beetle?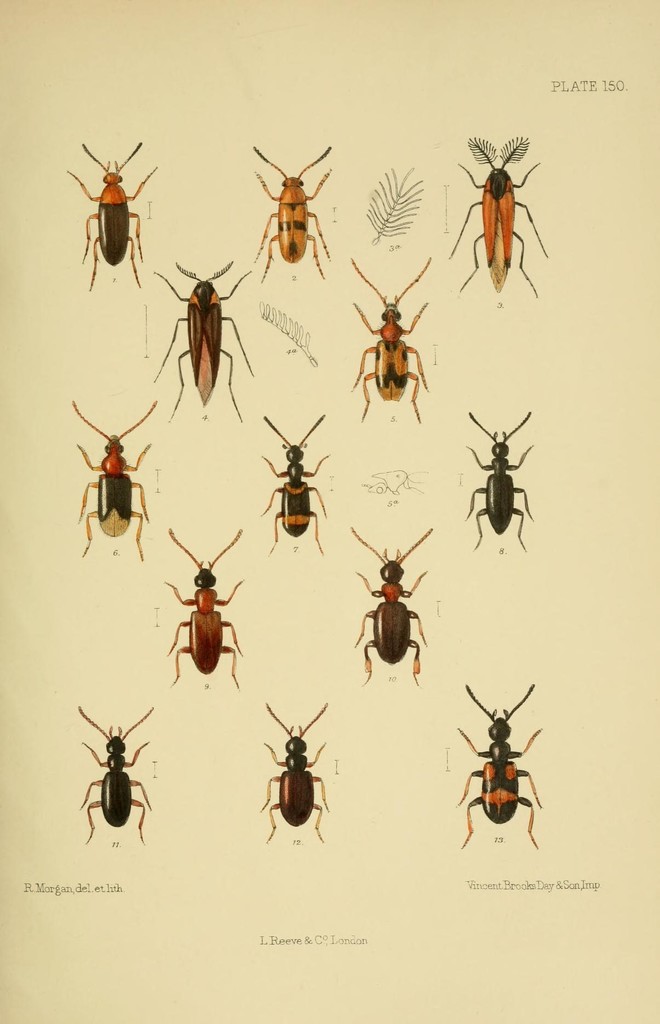
168/536/247/698
